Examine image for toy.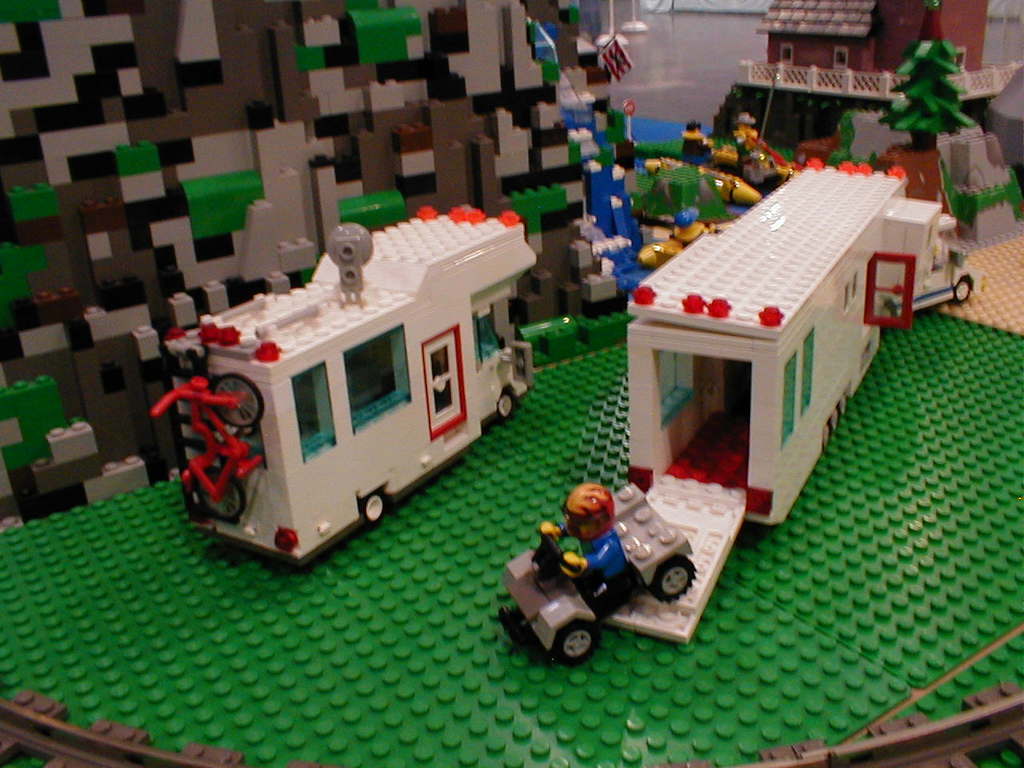
Examination result: detection(625, 152, 977, 546).
